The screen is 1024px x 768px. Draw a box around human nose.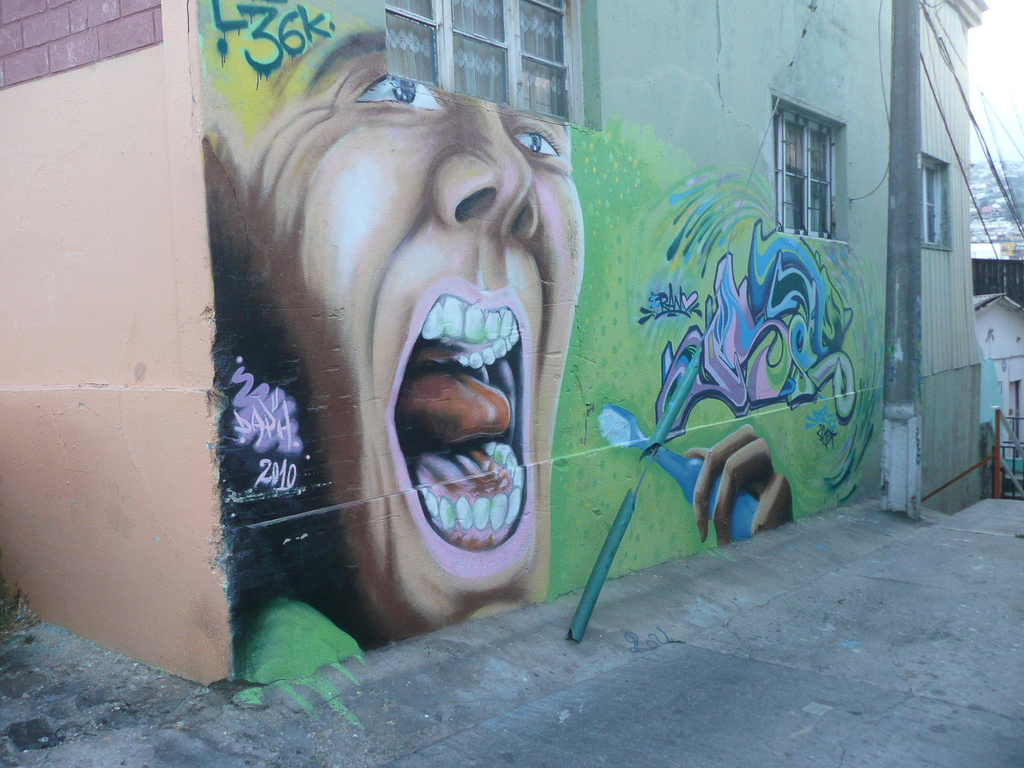
l=422, t=104, r=545, b=244.
